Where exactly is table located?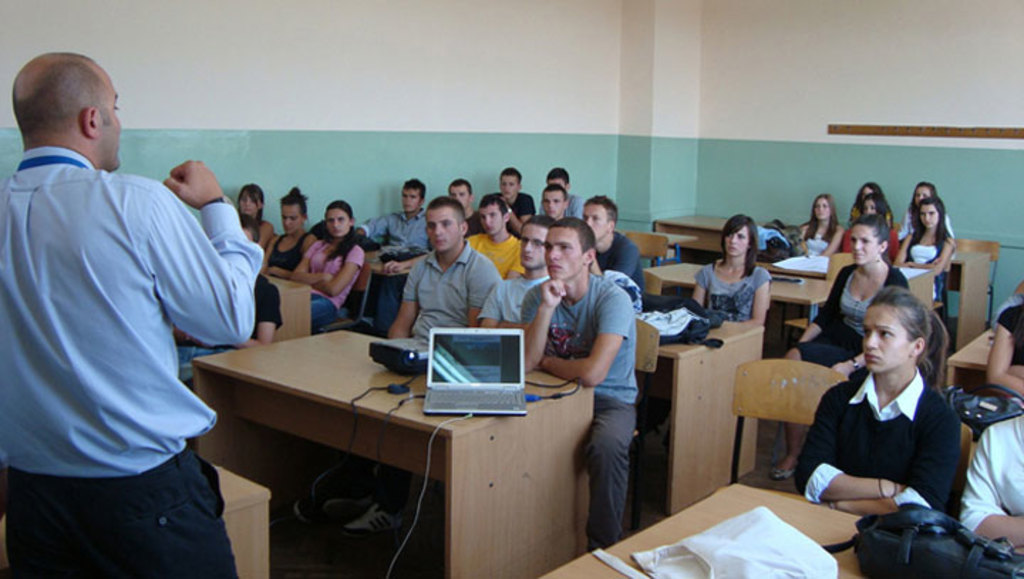
Its bounding box is crop(266, 269, 310, 341).
